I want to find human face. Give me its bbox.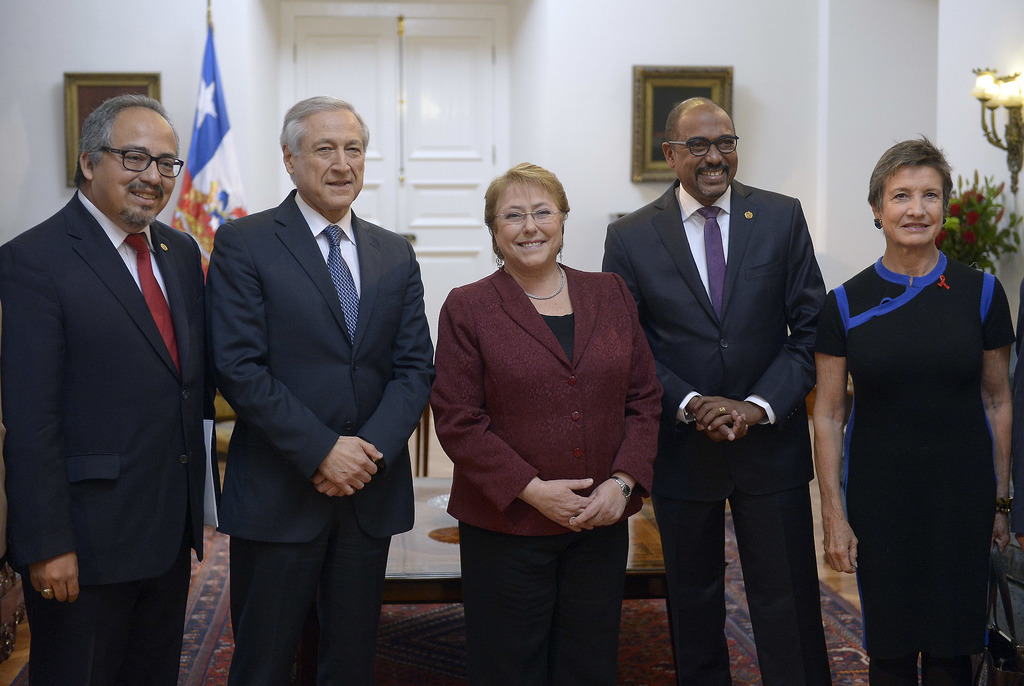
<box>294,110,364,208</box>.
